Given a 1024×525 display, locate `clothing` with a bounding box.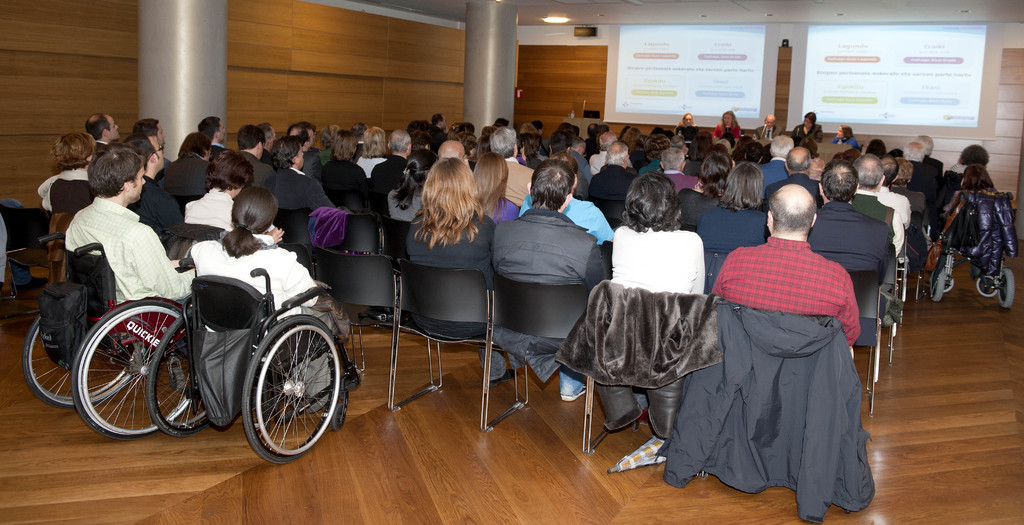
Located: detection(384, 186, 431, 227).
